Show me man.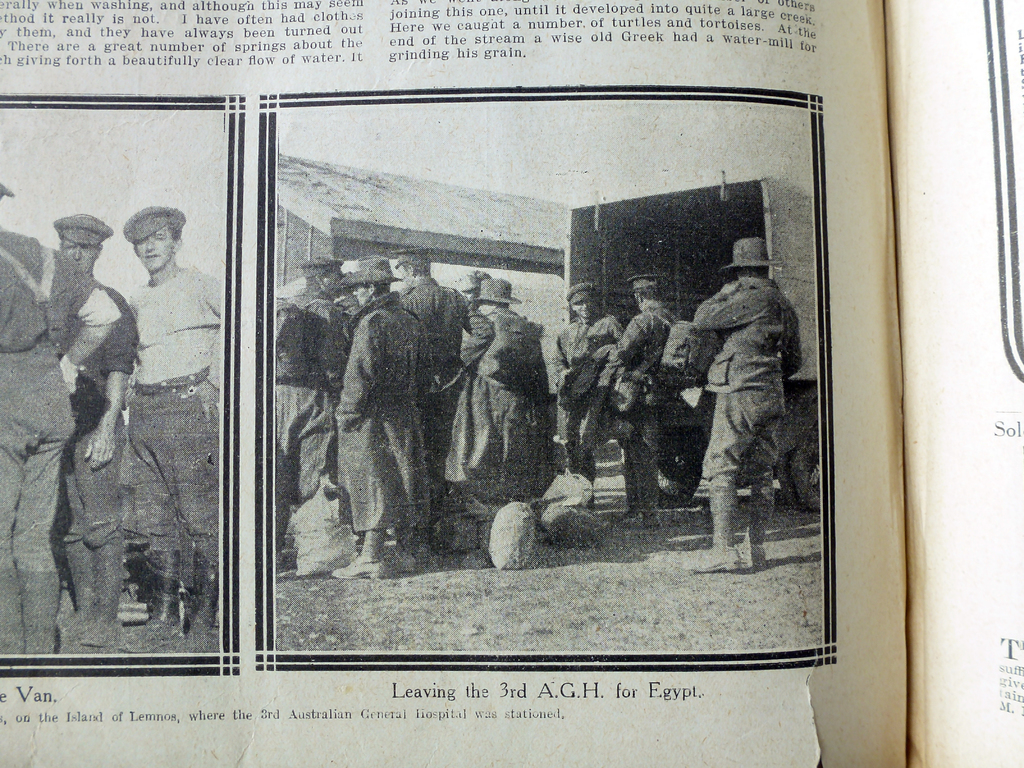
man is here: [x1=119, y1=205, x2=223, y2=646].
